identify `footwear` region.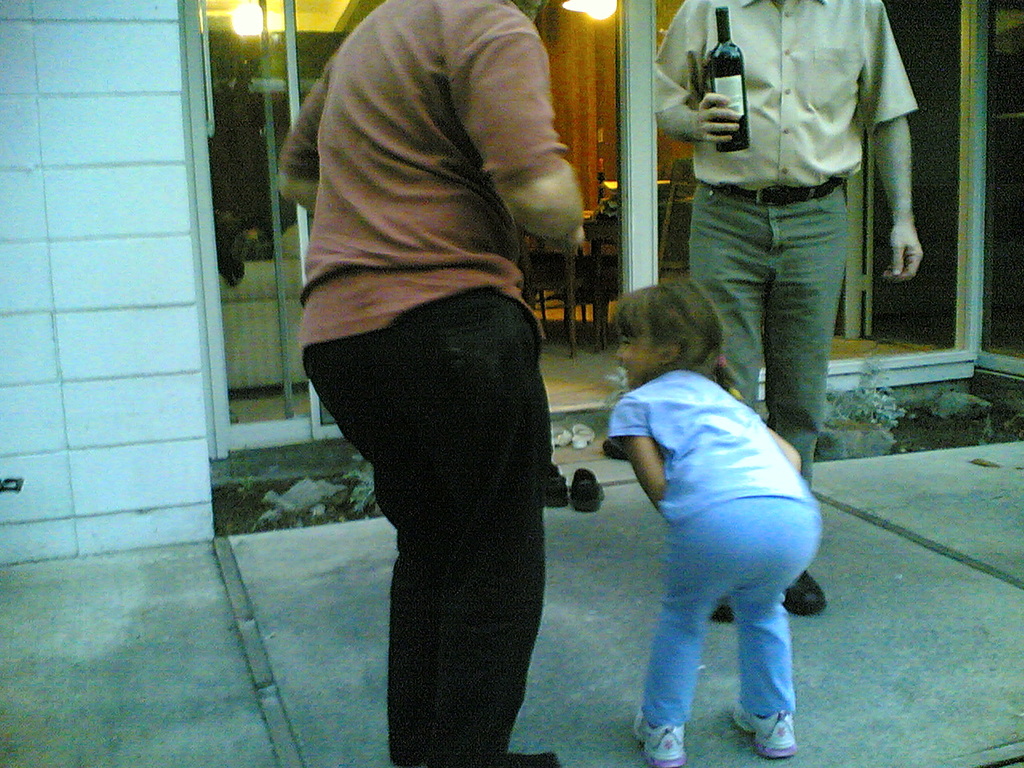
Region: 730/706/794/756.
